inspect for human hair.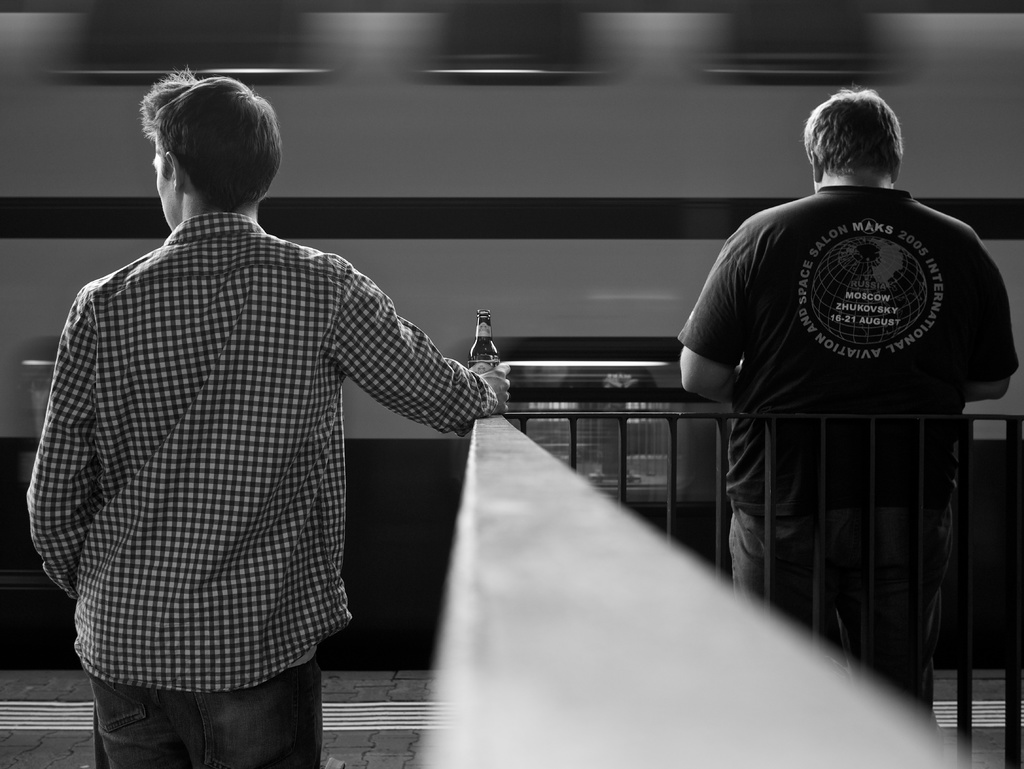
Inspection: 799,81,904,186.
